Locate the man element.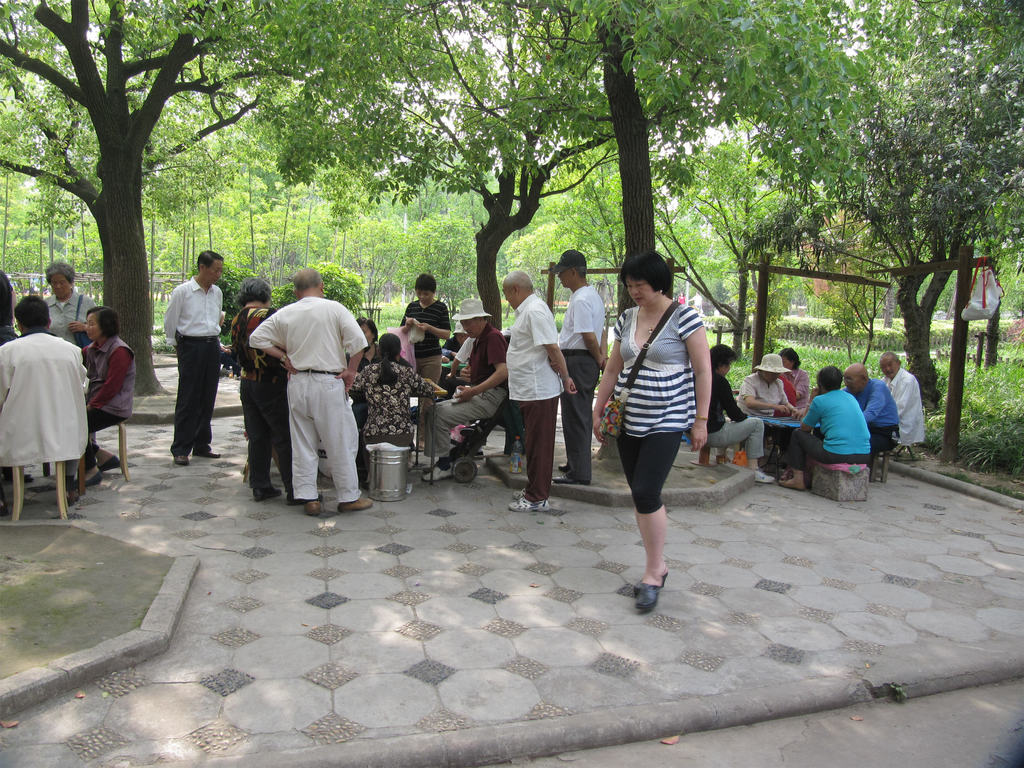
Element bbox: left=228, top=276, right=315, bottom=506.
